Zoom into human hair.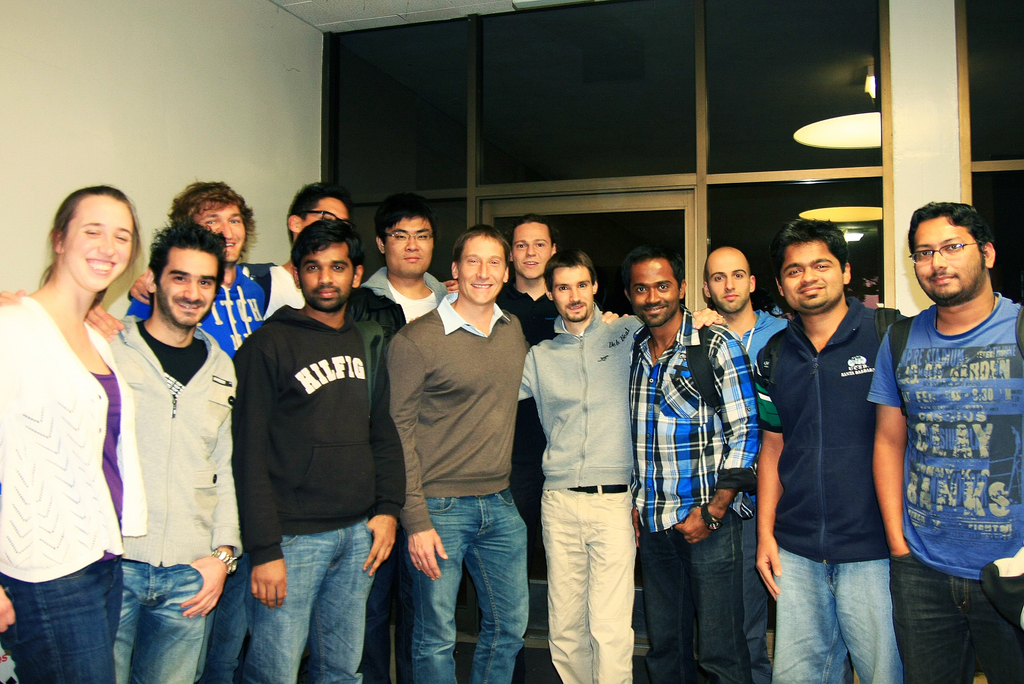
Zoom target: (512, 208, 556, 259).
